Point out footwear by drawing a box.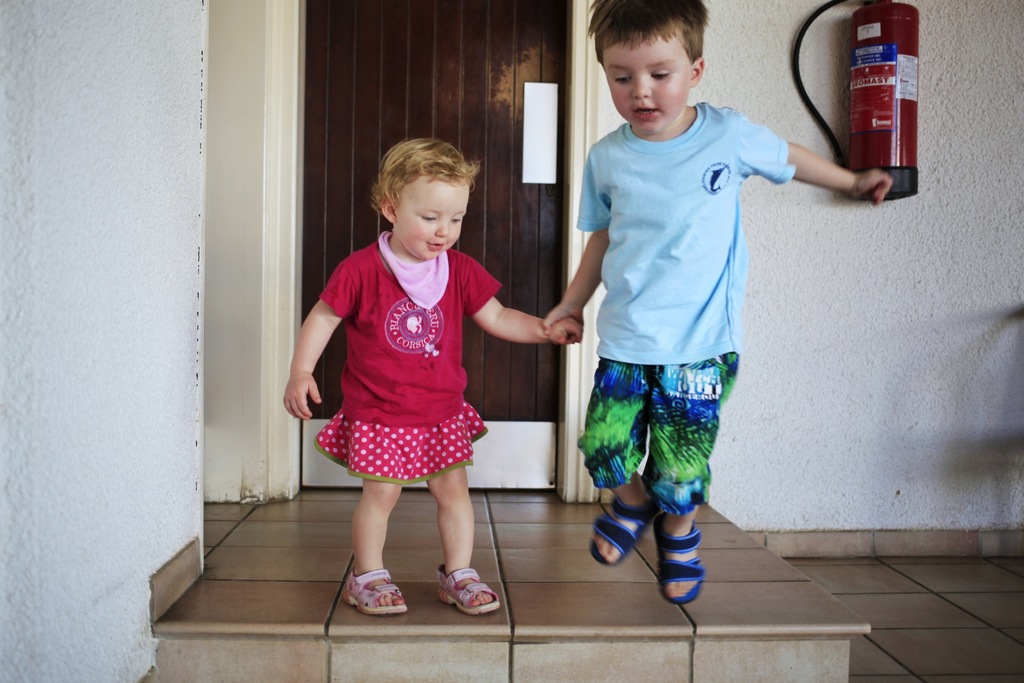
(336,564,408,632).
